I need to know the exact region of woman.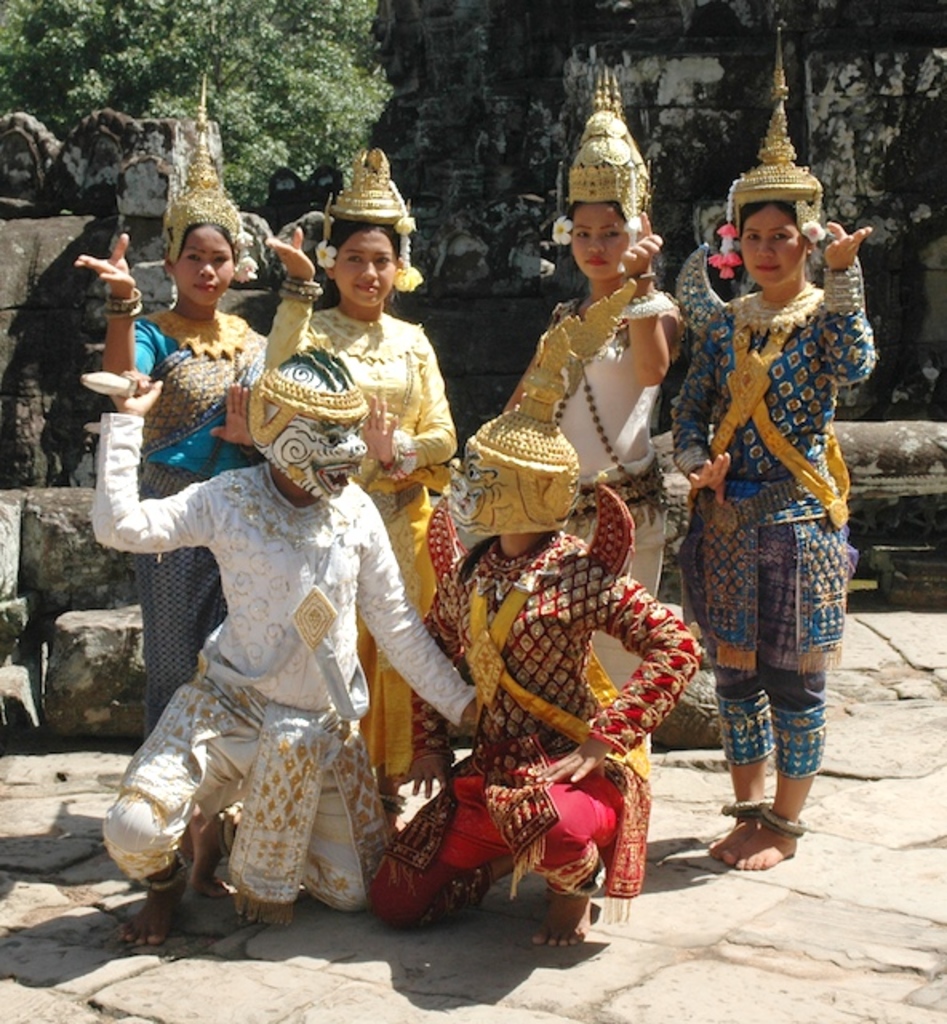
Region: (370,277,705,954).
